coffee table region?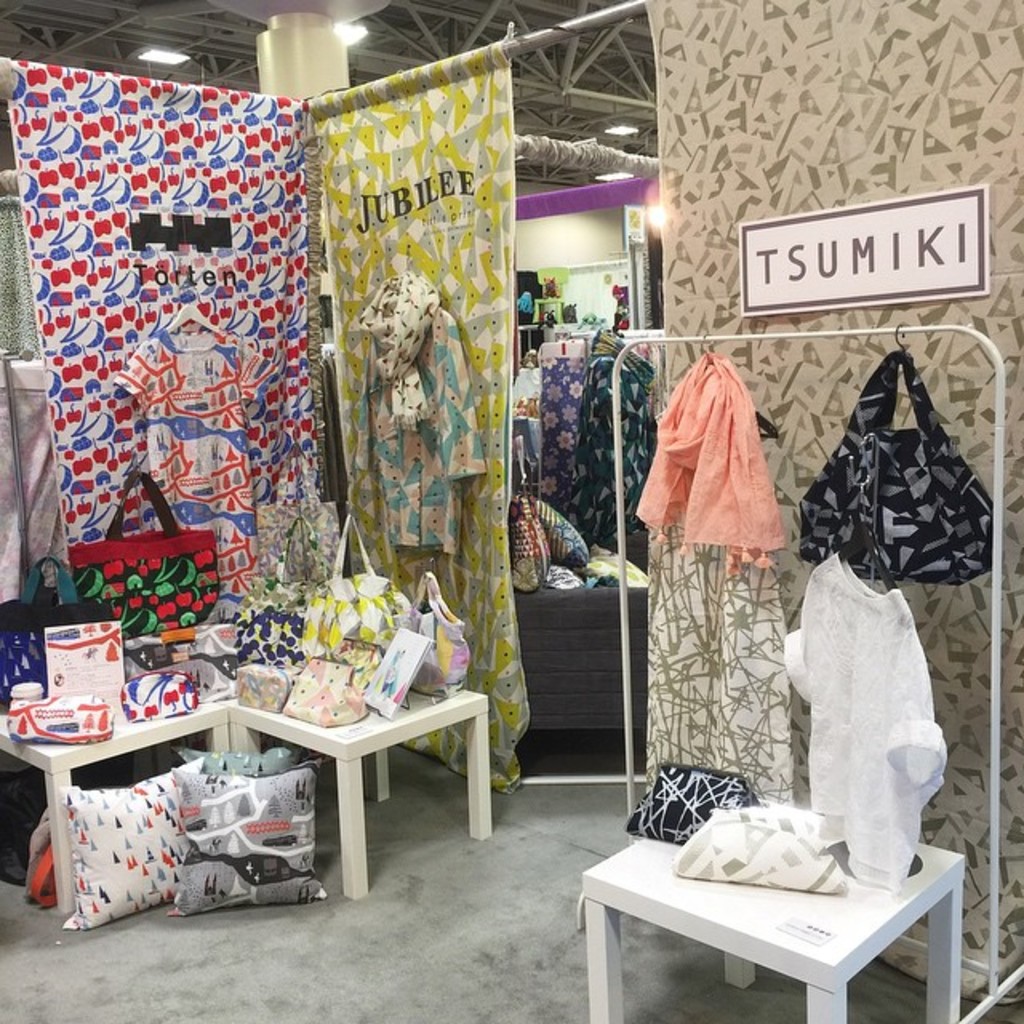
Rect(0, 643, 486, 910)
